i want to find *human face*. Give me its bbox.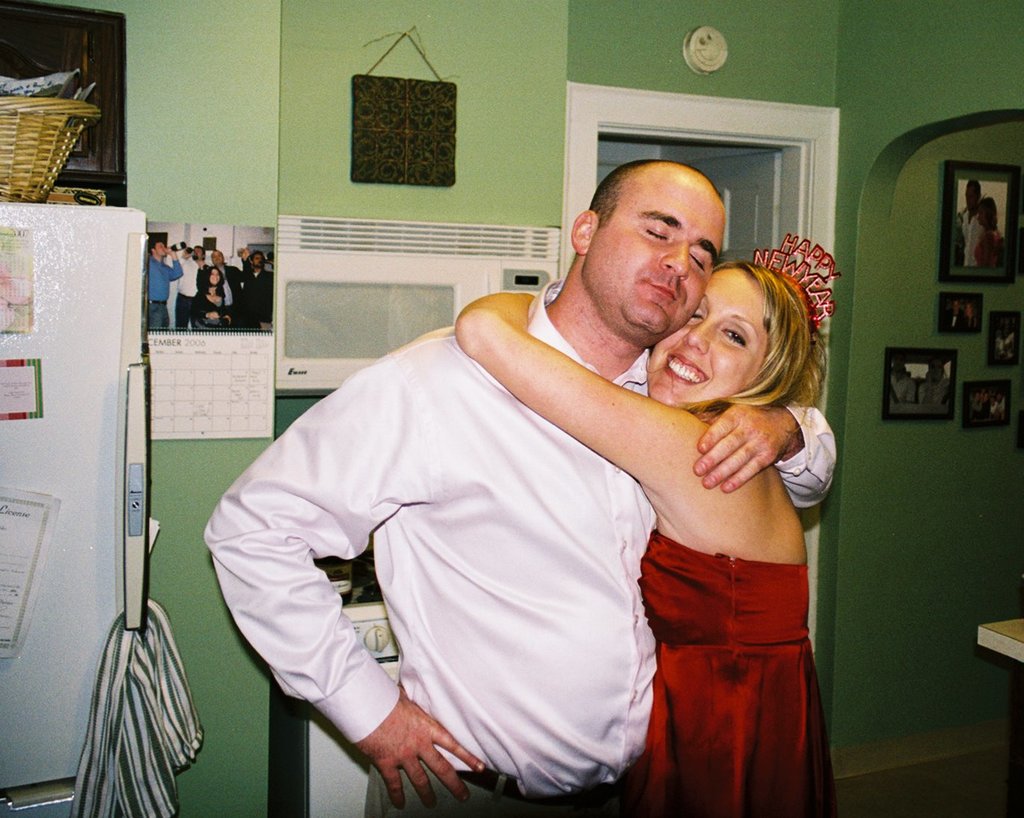
detection(647, 270, 764, 412).
